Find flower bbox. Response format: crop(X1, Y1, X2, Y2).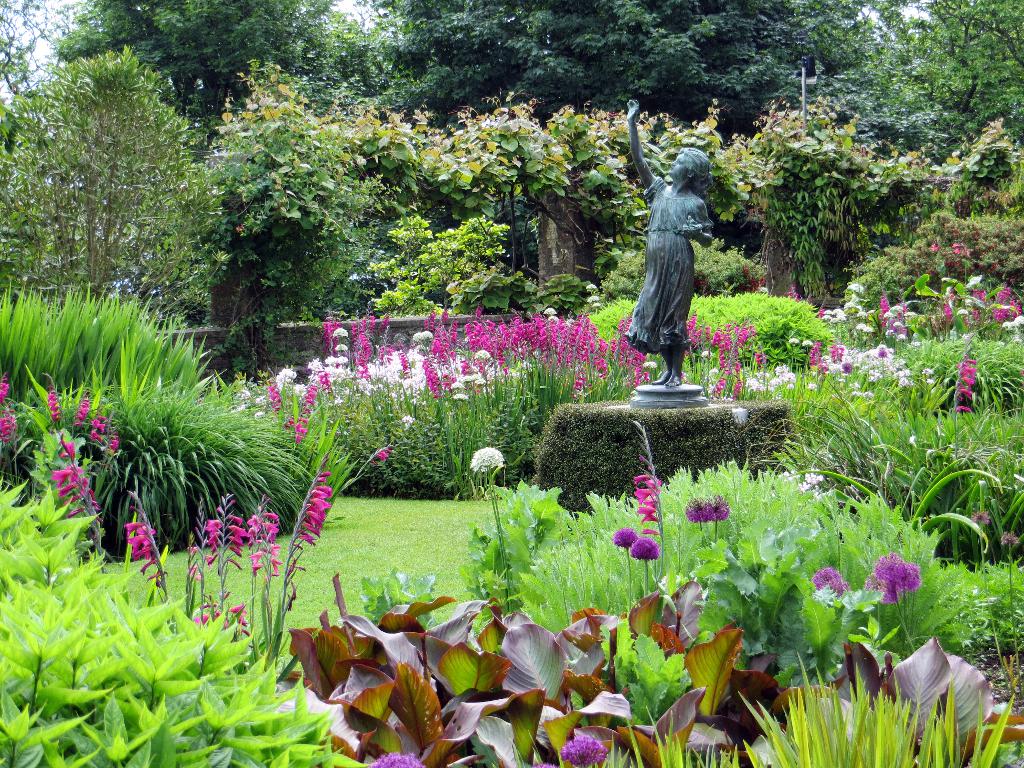
crop(86, 409, 108, 440).
